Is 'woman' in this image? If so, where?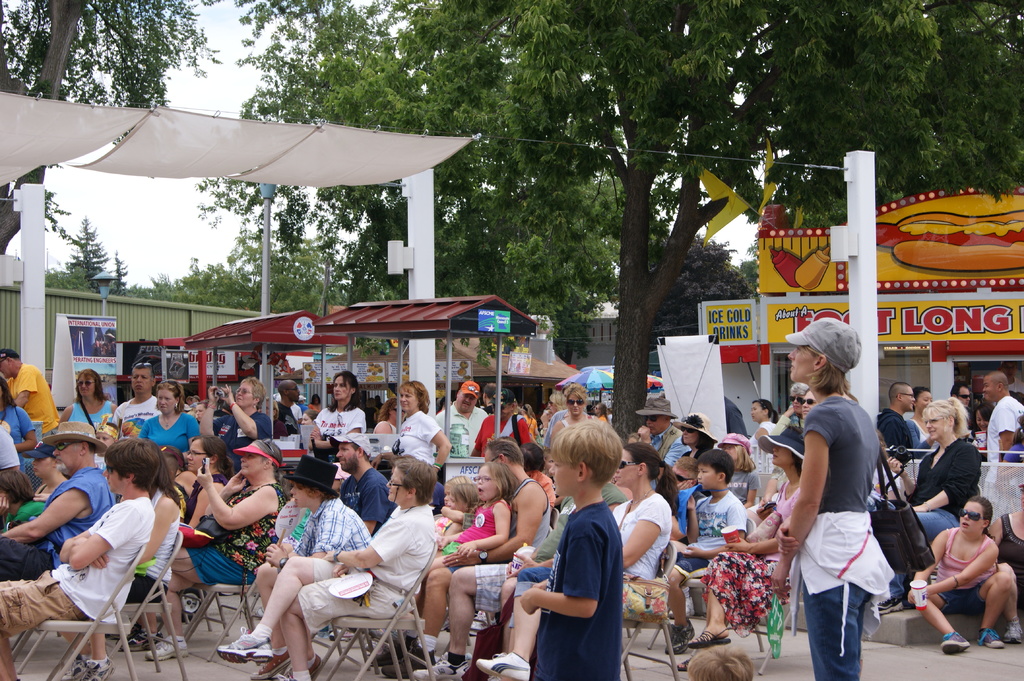
Yes, at Rect(473, 390, 536, 459).
